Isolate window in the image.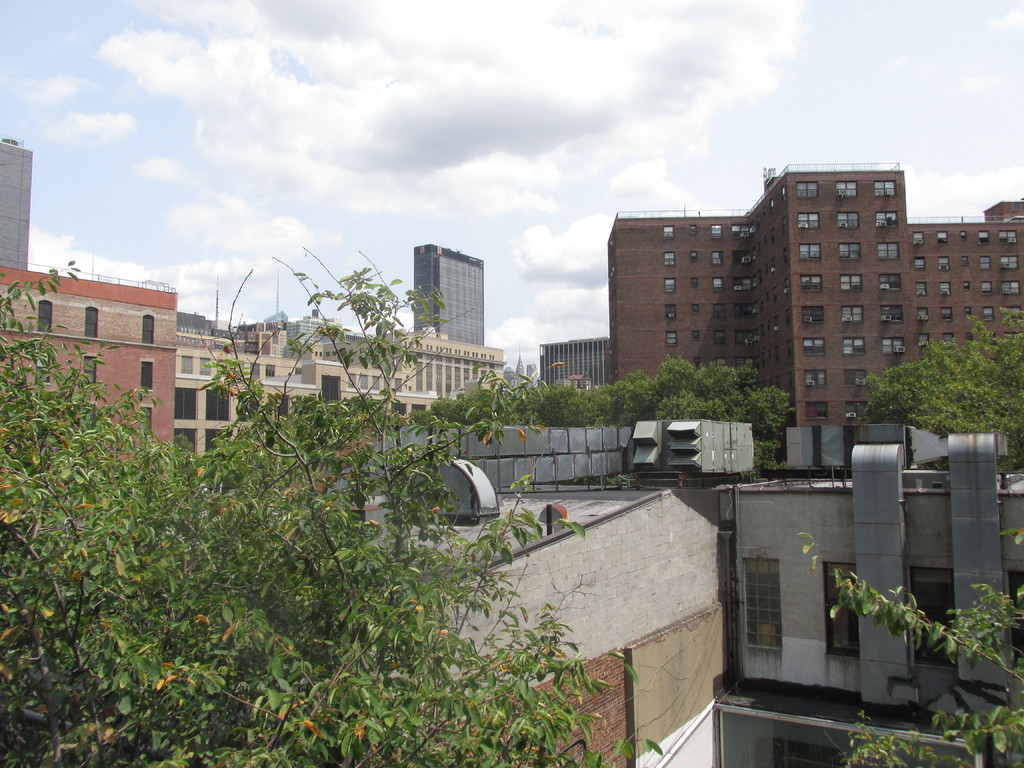
Isolated region: 204/385/230/420.
